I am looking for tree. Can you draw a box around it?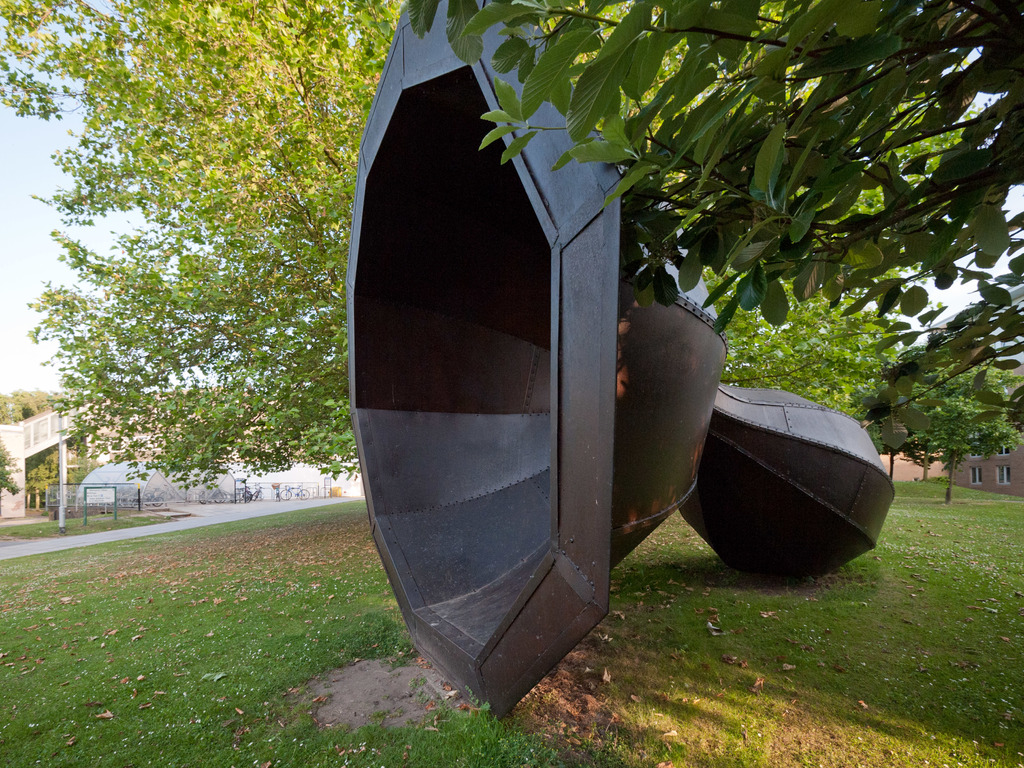
Sure, the bounding box is rect(0, 0, 394, 484).
